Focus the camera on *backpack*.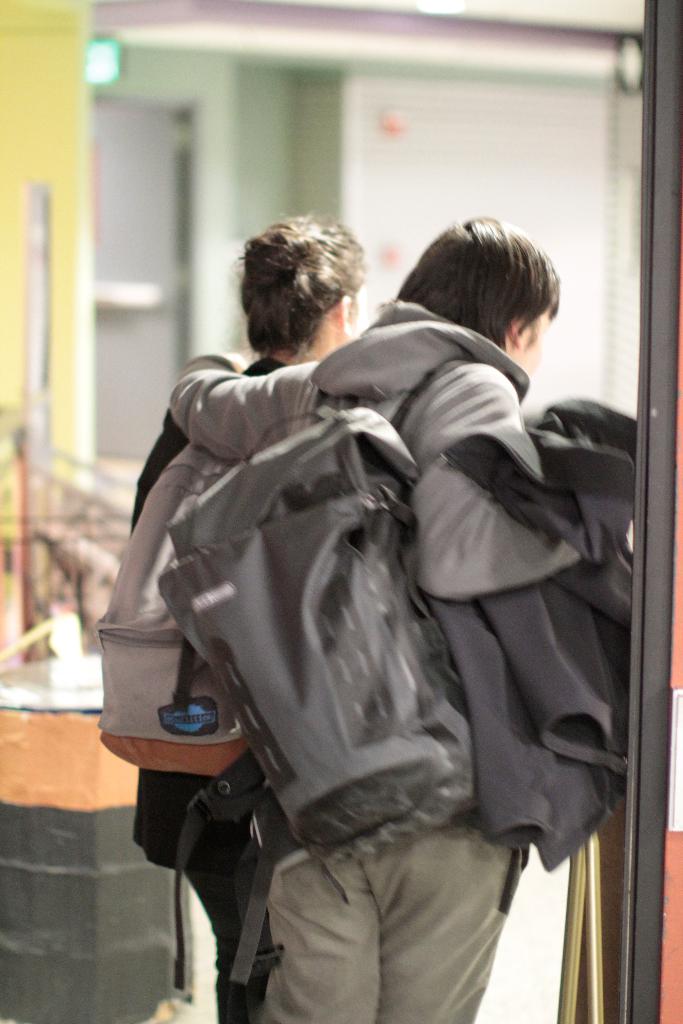
Focus region: bbox=(97, 442, 249, 771).
